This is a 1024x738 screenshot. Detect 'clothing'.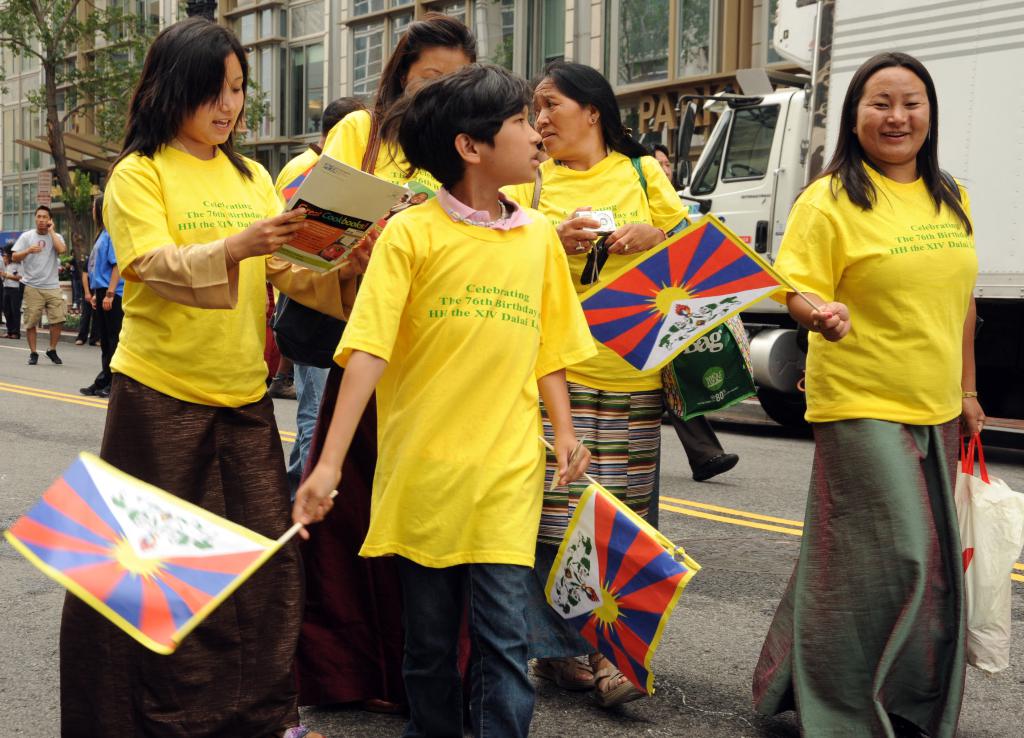
rect(0, 260, 22, 334).
